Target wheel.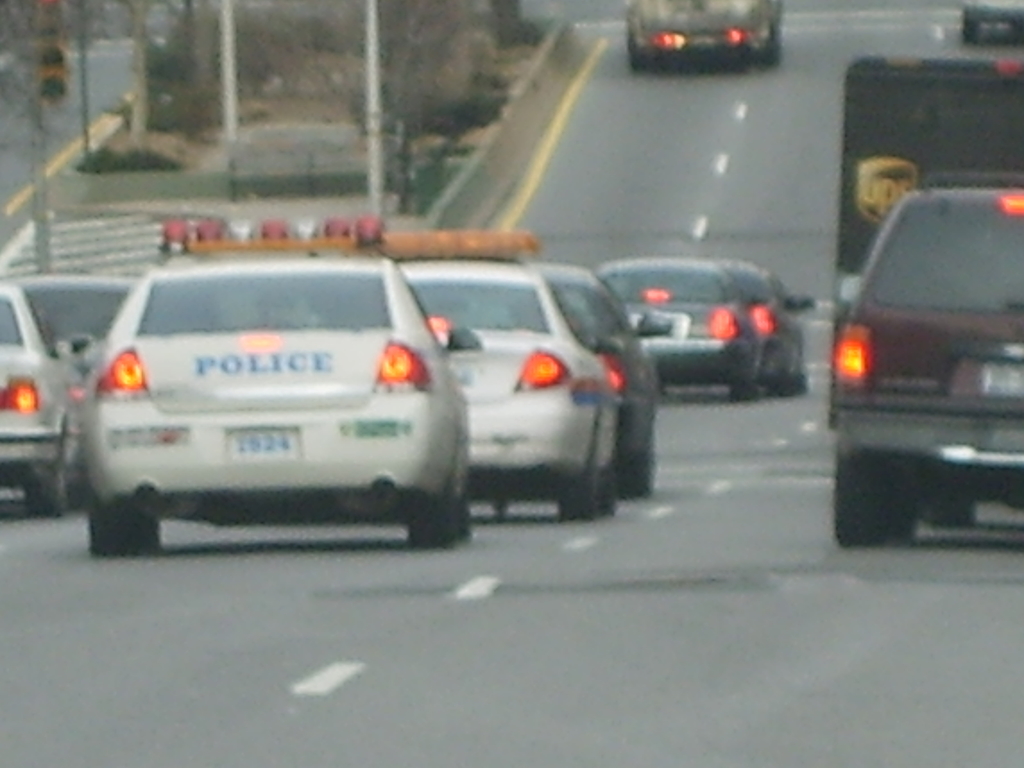
Target region: crop(621, 424, 657, 496).
